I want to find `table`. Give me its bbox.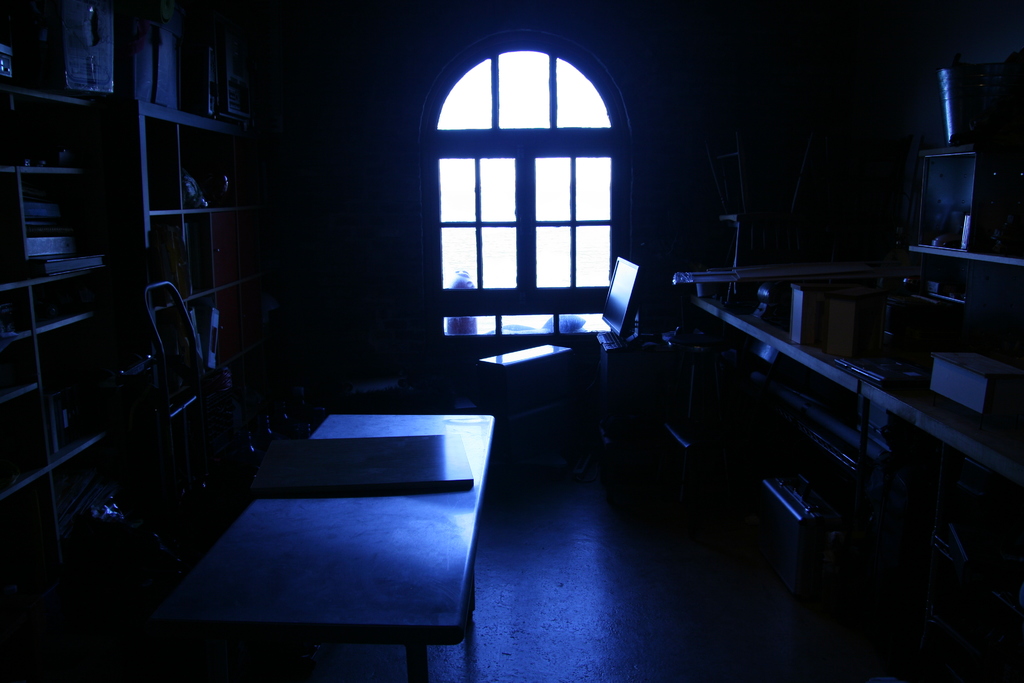
[left=447, top=305, right=611, bottom=343].
